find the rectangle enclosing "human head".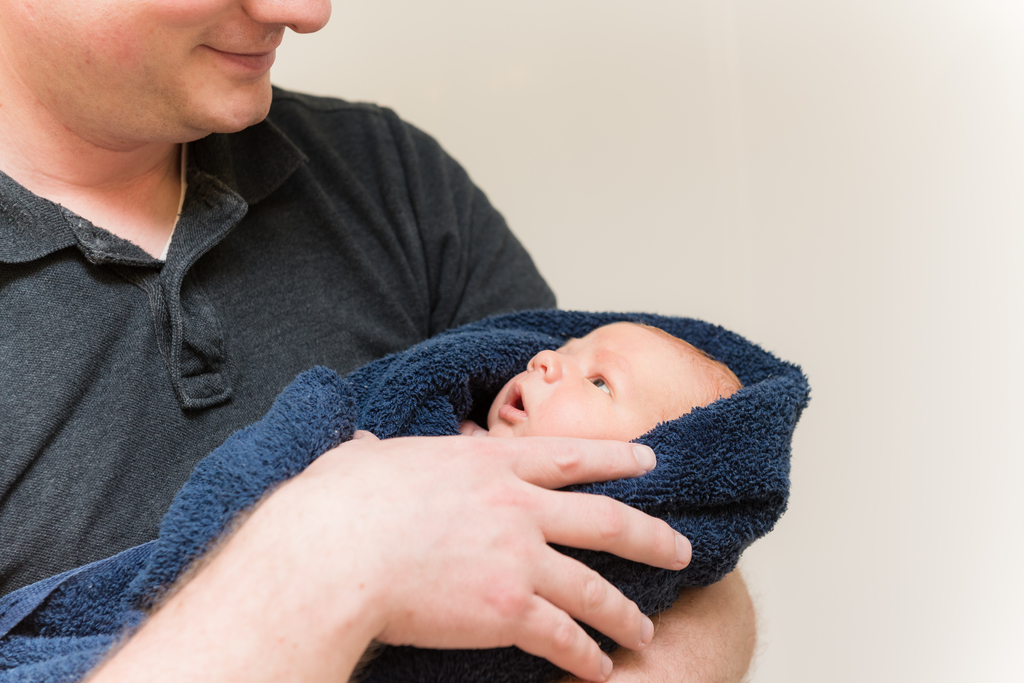
x1=0, y1=0, x2=330, y2=136.
